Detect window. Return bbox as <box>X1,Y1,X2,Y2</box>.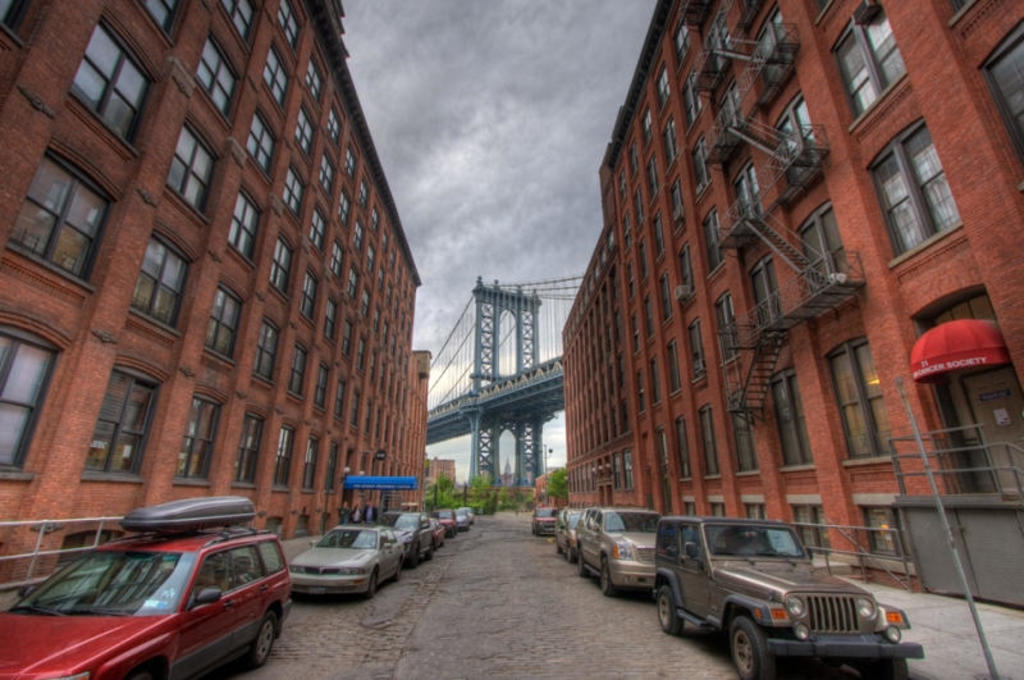
<box>63,29,146,125</box>.
